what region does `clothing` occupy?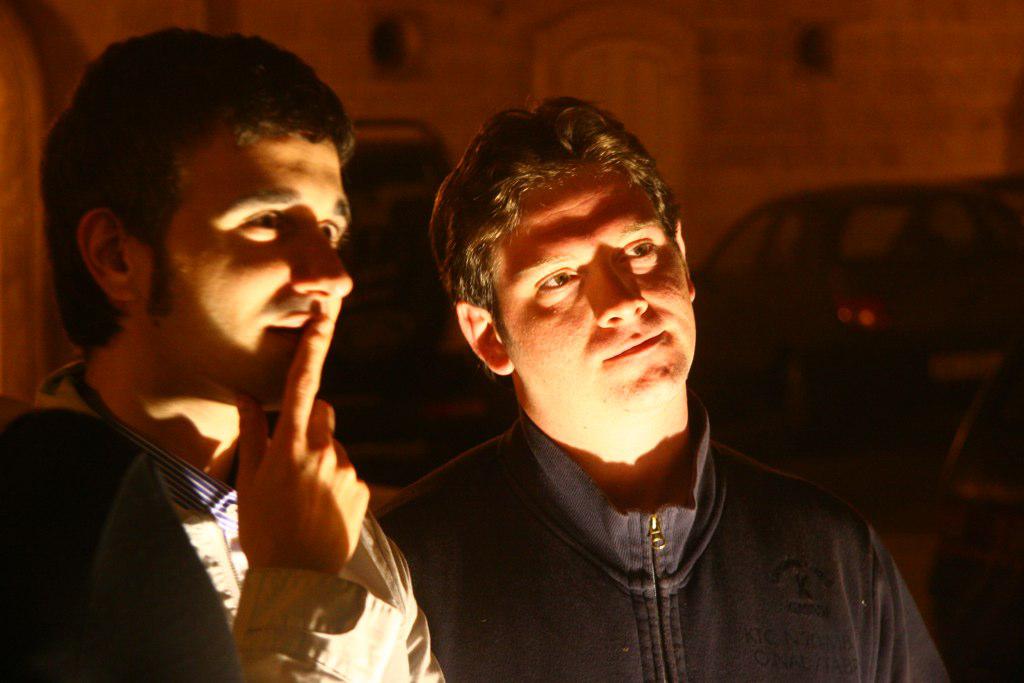
(350,356,938,671).
